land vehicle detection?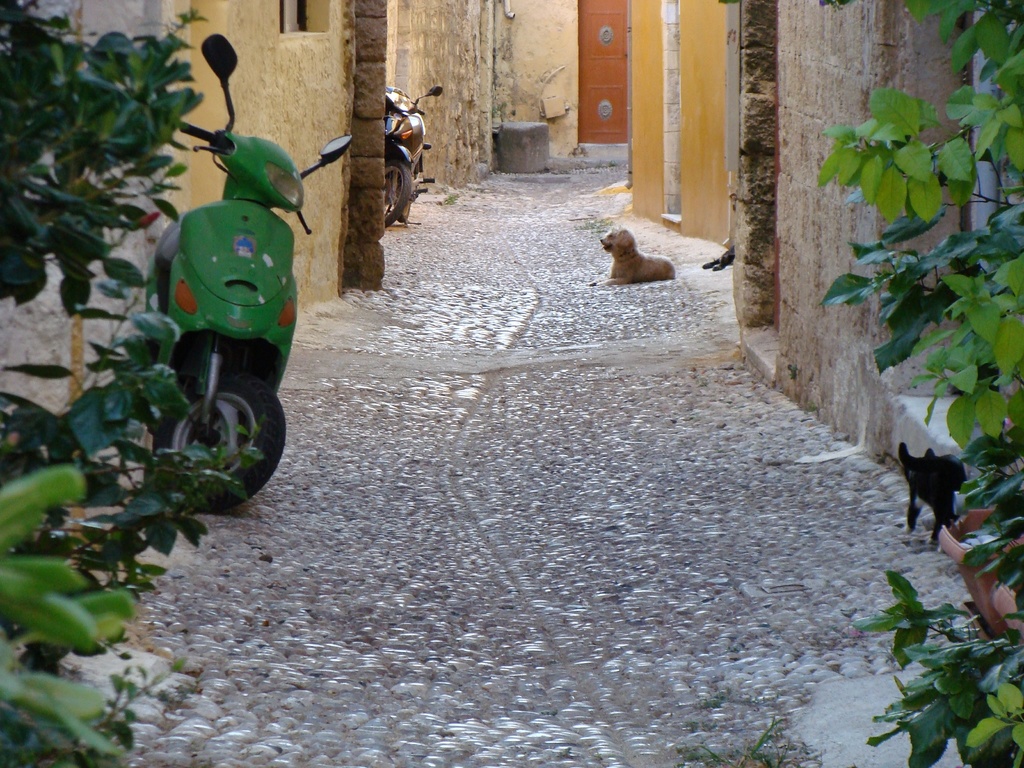
[153, 33, 353, 510]
